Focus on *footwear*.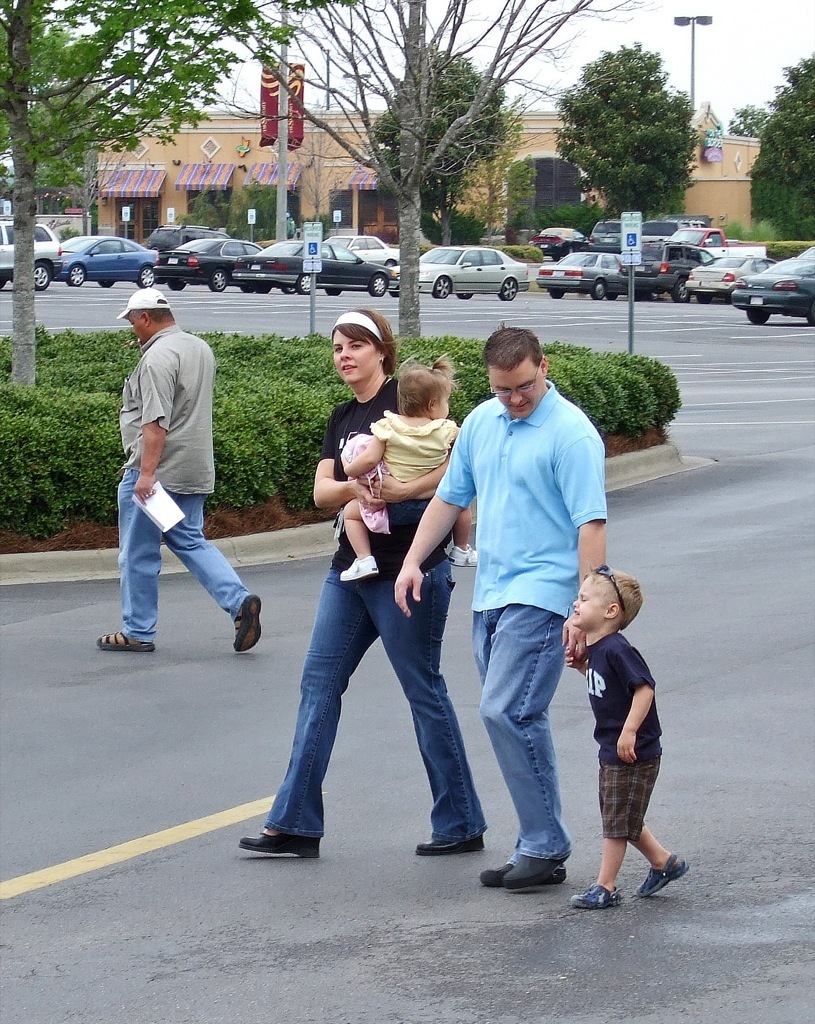
Focused at x1=503, y1=852, x2=561, y2=888.
